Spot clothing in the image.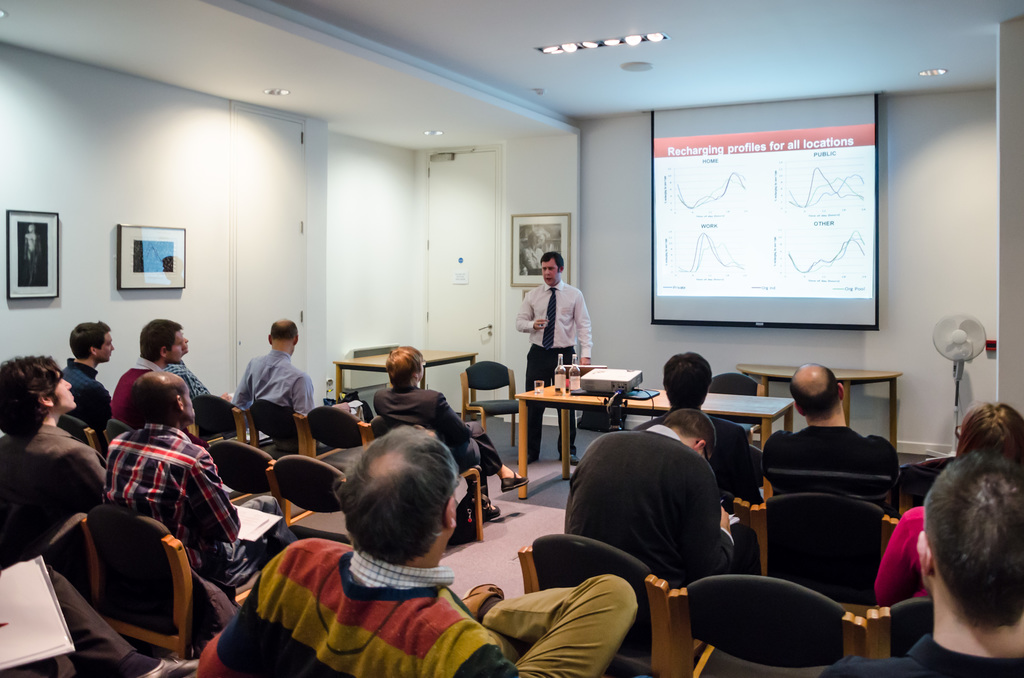
clothing found at {"x1": 168, "y1": 351, "x2": 211, "y2": 397}.
